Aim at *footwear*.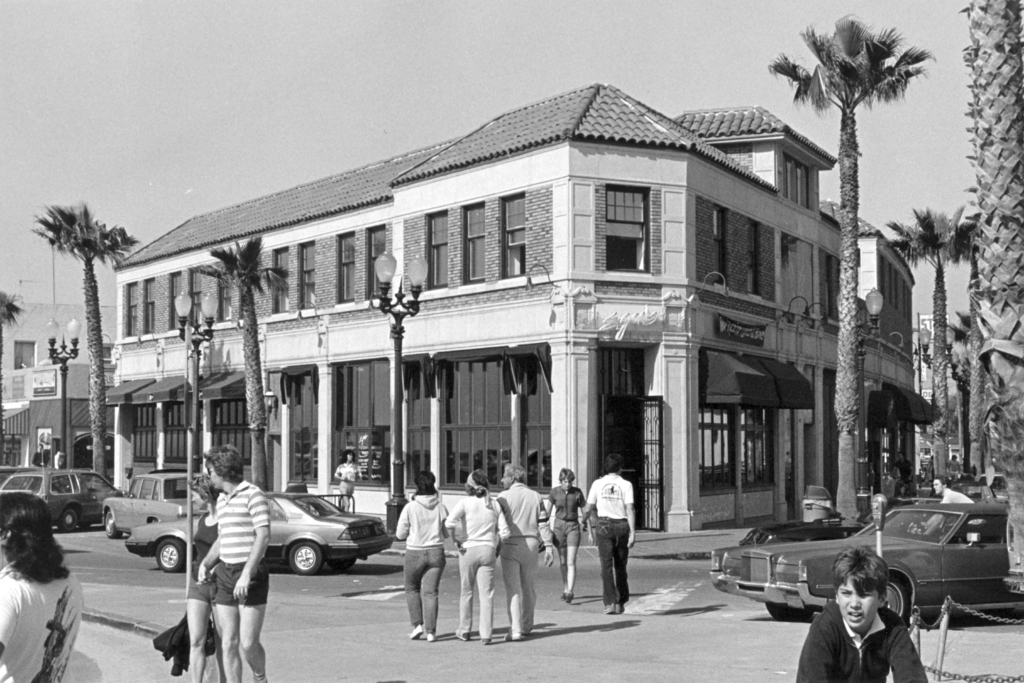
Aimed at bbox=[616, 606, 628, 615].
